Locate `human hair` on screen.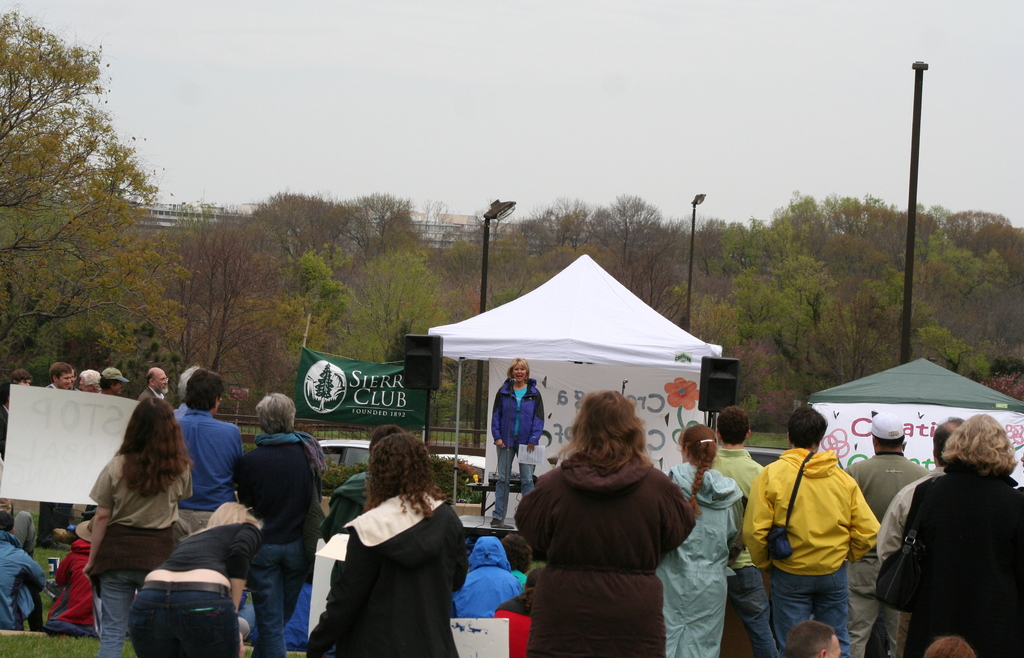
On screen at bbox=(870, 436, 904, 449).
